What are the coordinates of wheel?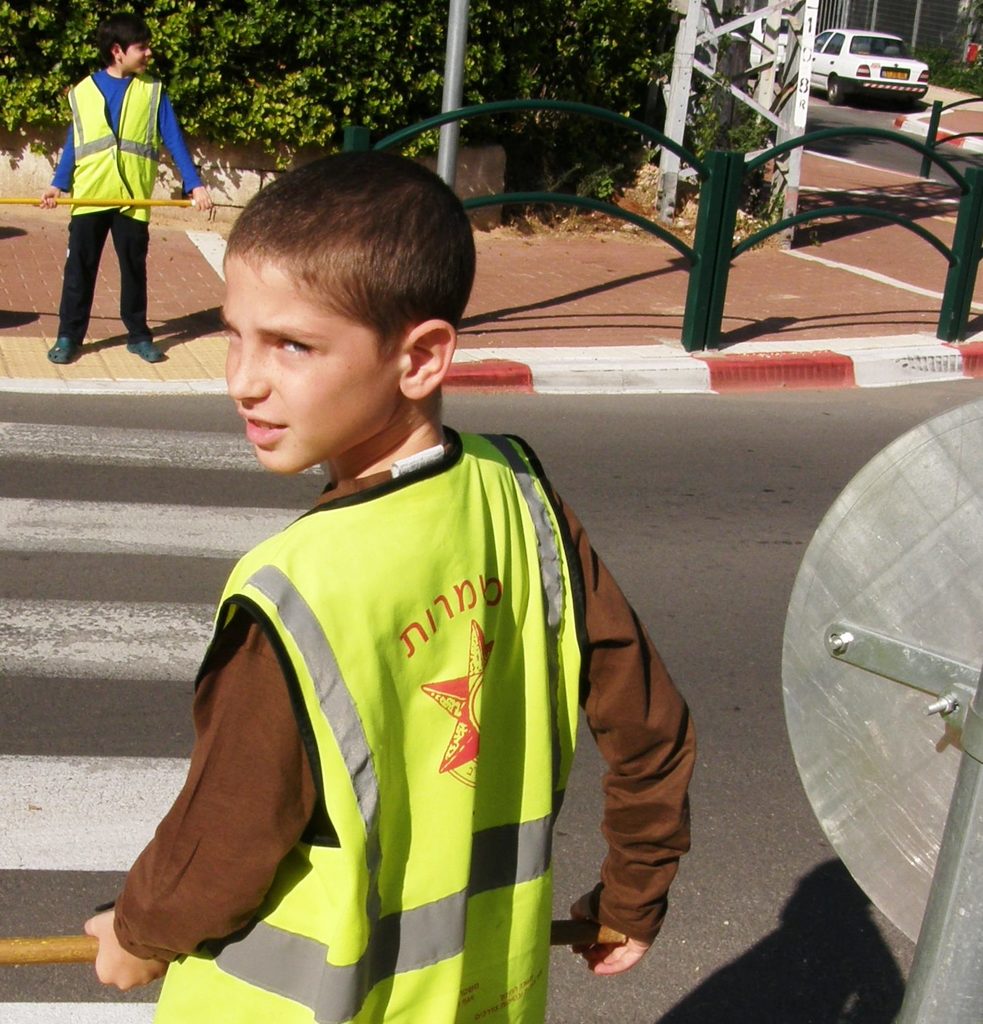
(826, 82, 841, 106).
